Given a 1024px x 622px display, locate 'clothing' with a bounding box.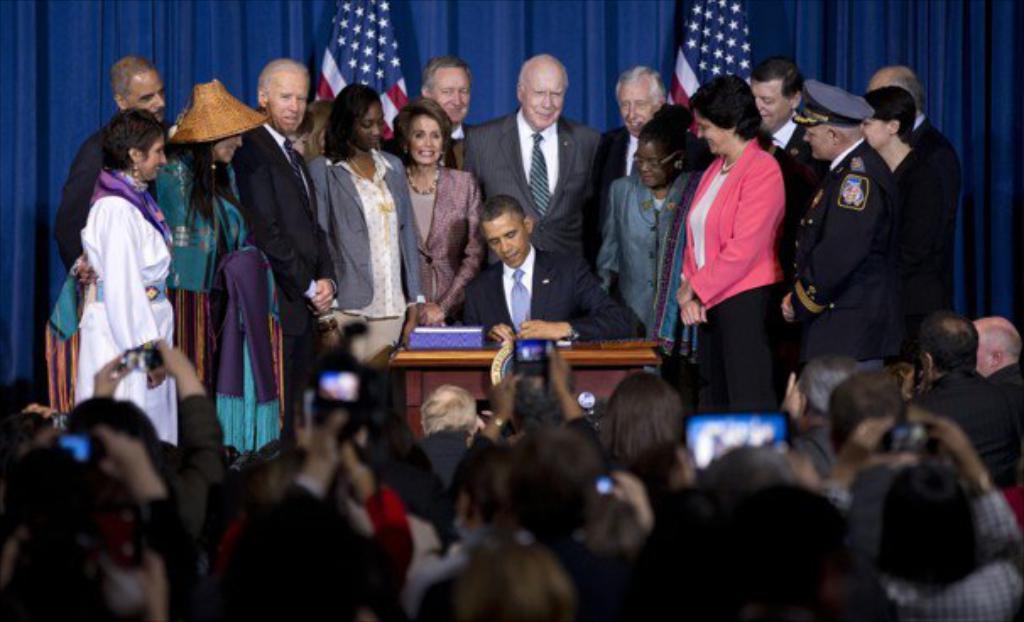
Located: BBox(228, 120, 331, 321).
